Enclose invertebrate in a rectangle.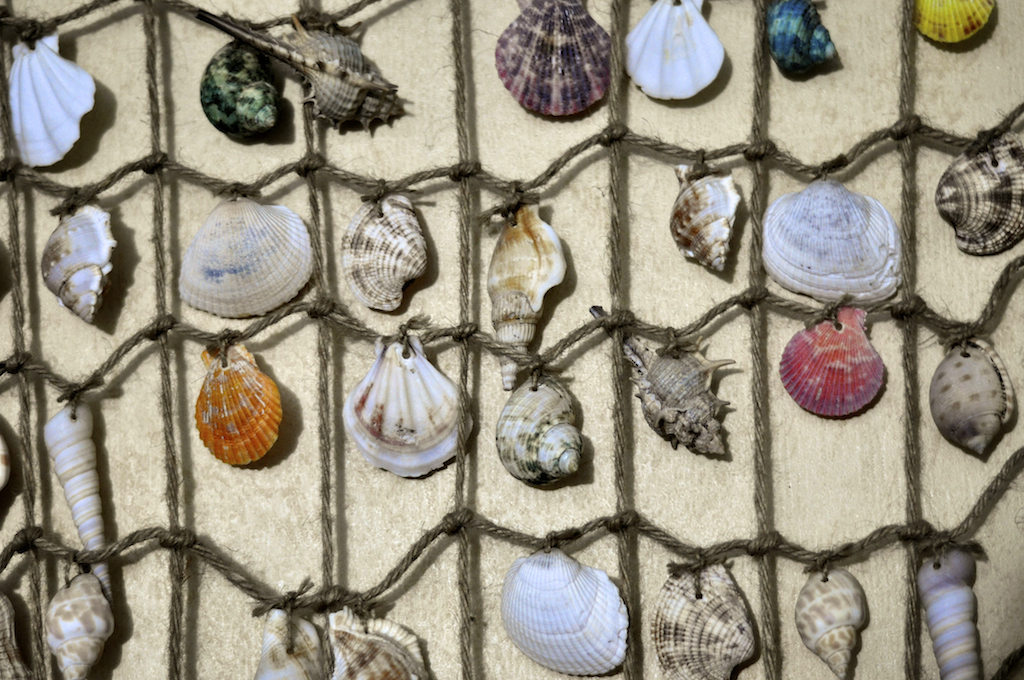
<region>39, 571, 116, 679</region>.
